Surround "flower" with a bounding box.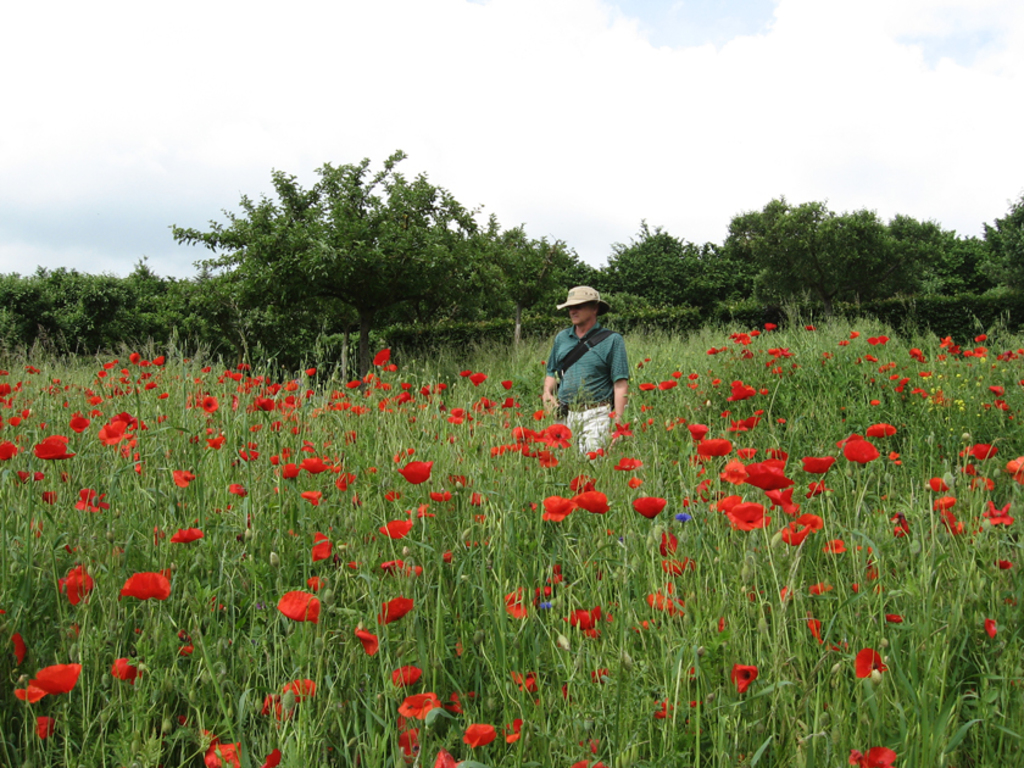
<bbox>395, 457, 435, 484</bbox>.
